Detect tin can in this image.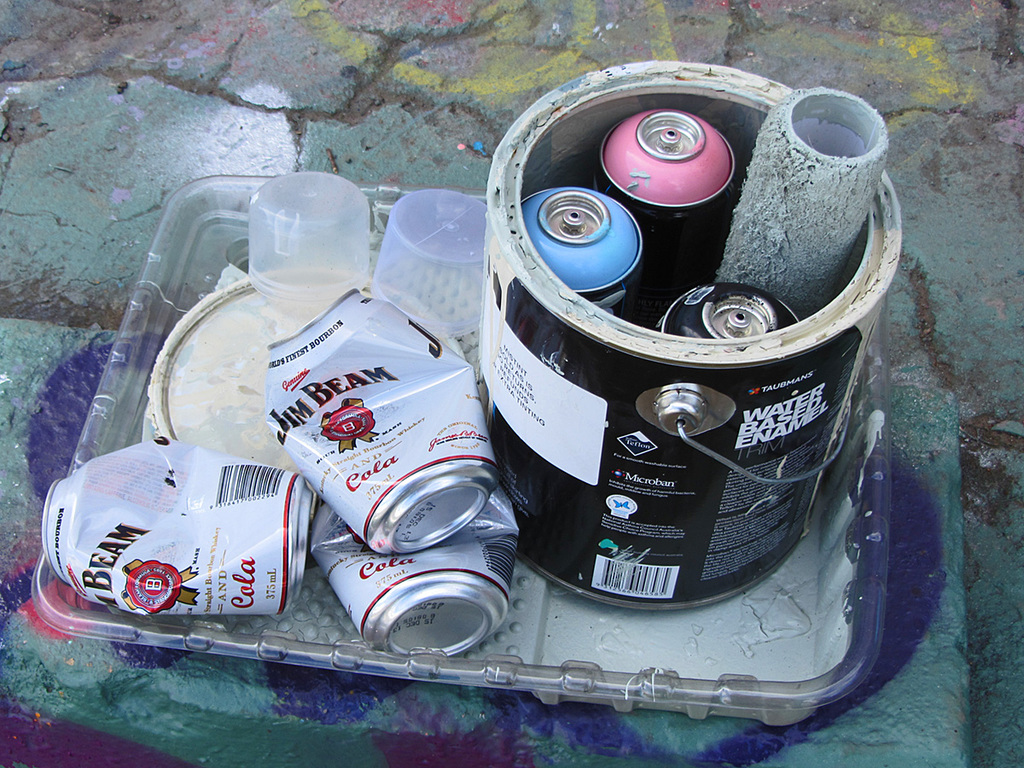
Detection: x1=520 y1=177 x2=645 y2=322.
